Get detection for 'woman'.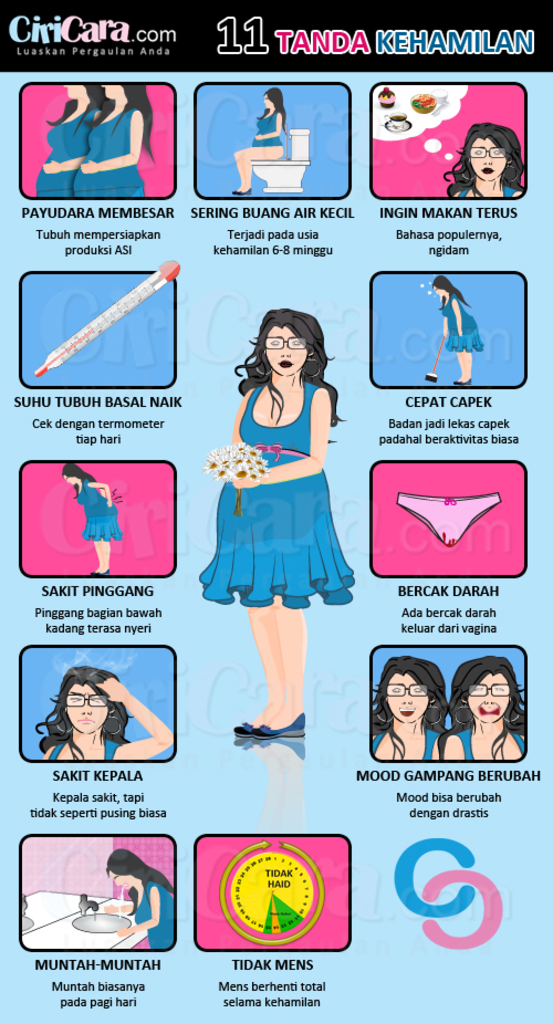
Detection: pyautogui.locateOnScreen(111, 848, 184, 953).
